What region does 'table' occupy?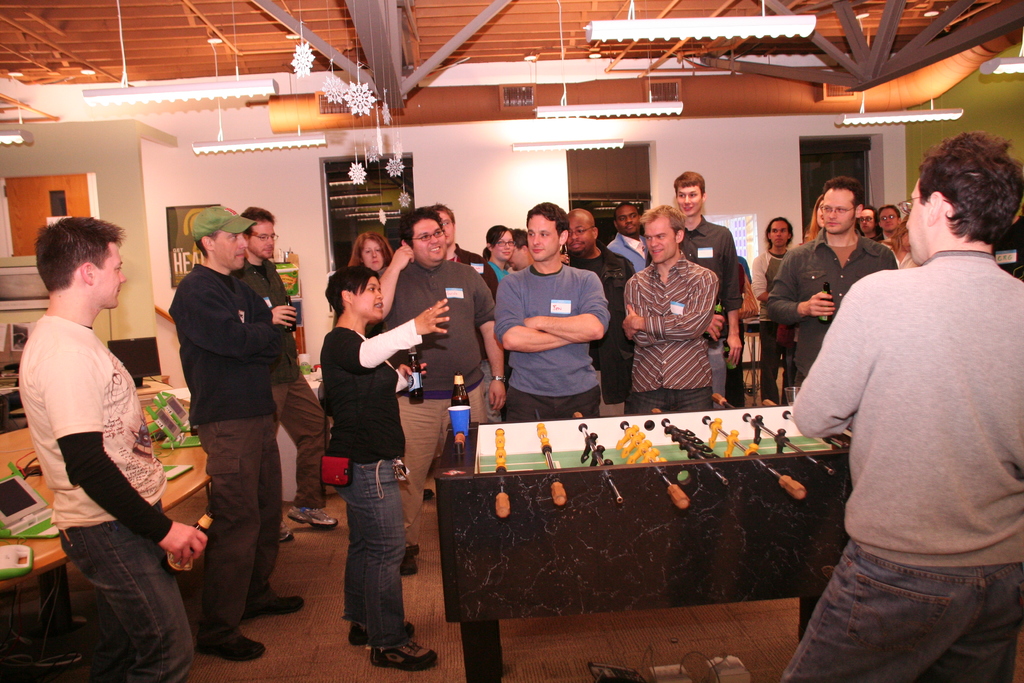
0,395,283,681.
